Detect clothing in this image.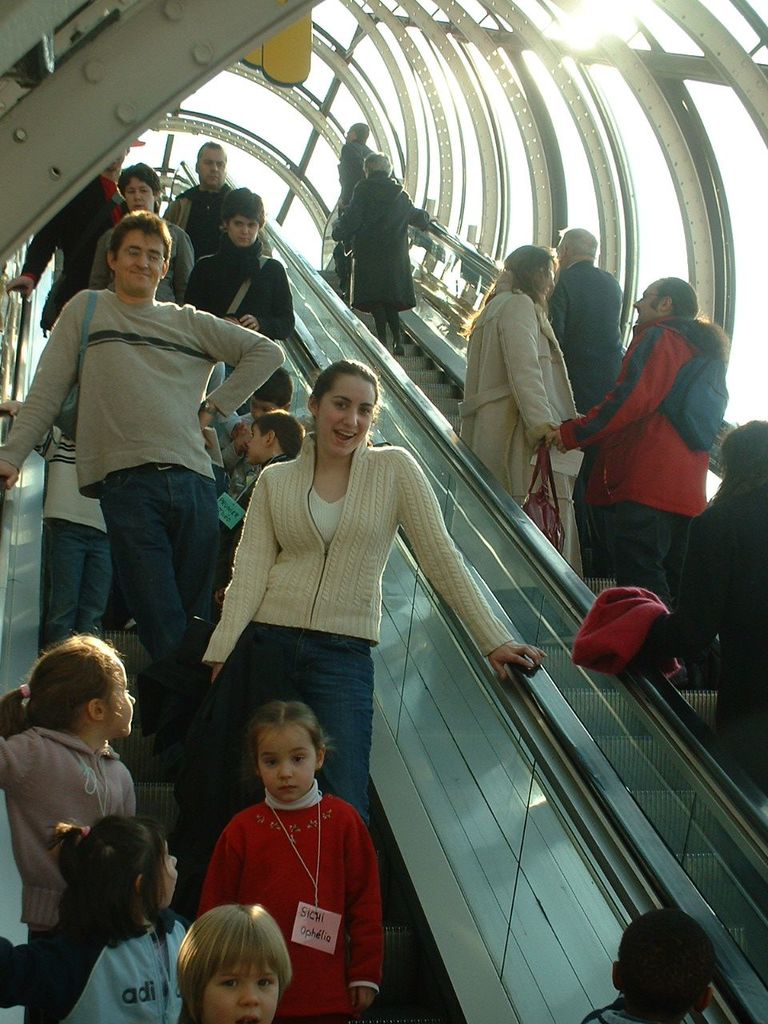
Detection: 29, 914, 190, 1020.
